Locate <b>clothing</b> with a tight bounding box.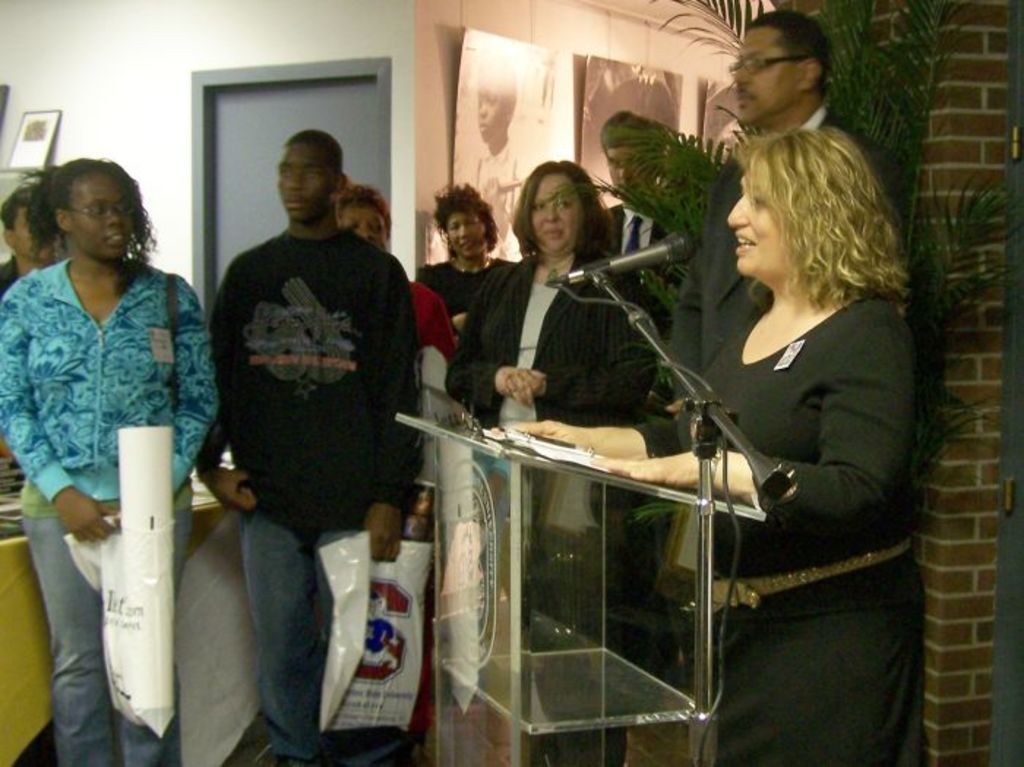
pyautogui.locateOnScreen(597, 192, 688, 345).
